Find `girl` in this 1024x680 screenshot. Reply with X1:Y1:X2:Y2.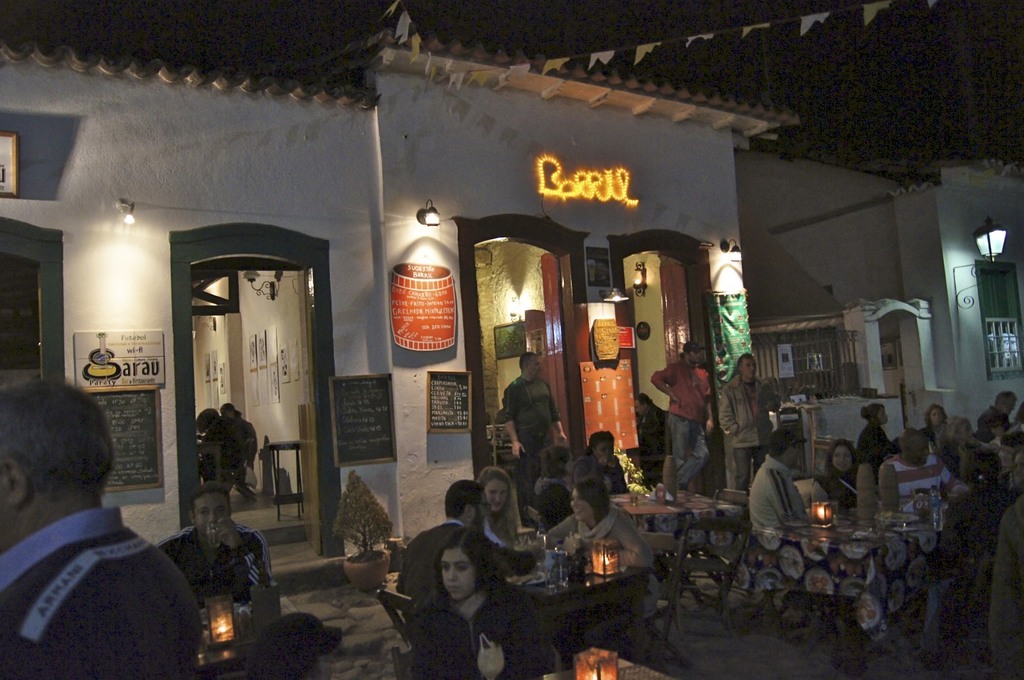
485:460:530:552.
